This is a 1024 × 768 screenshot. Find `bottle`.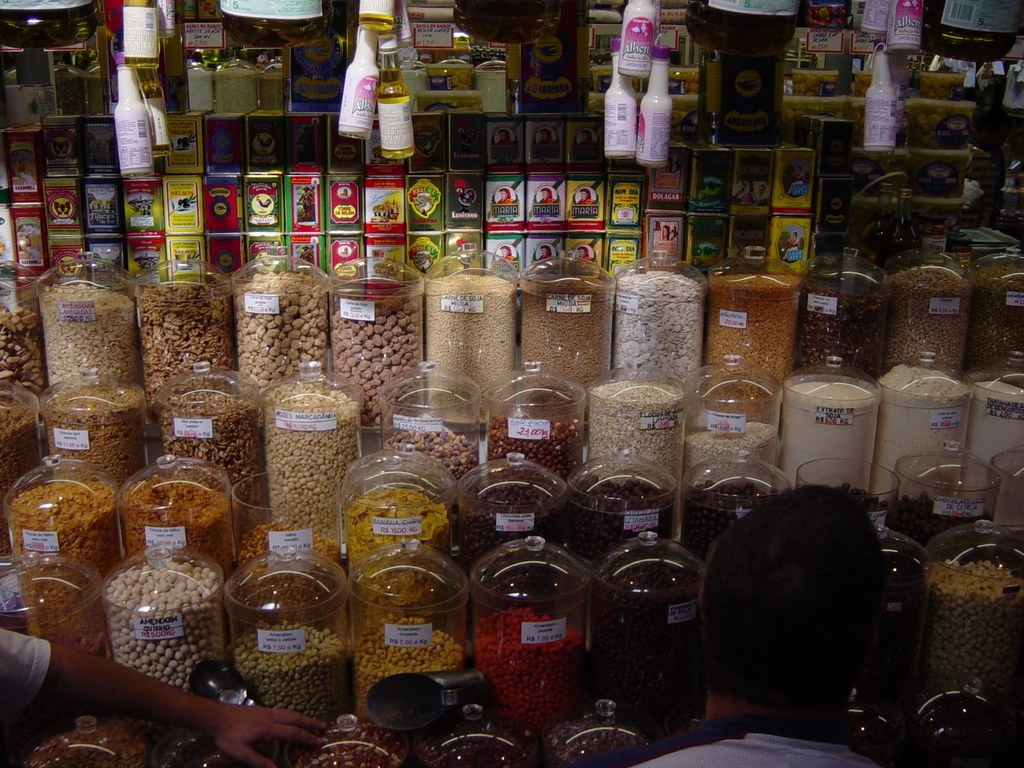
Bounding box: 890/0/920/53.
